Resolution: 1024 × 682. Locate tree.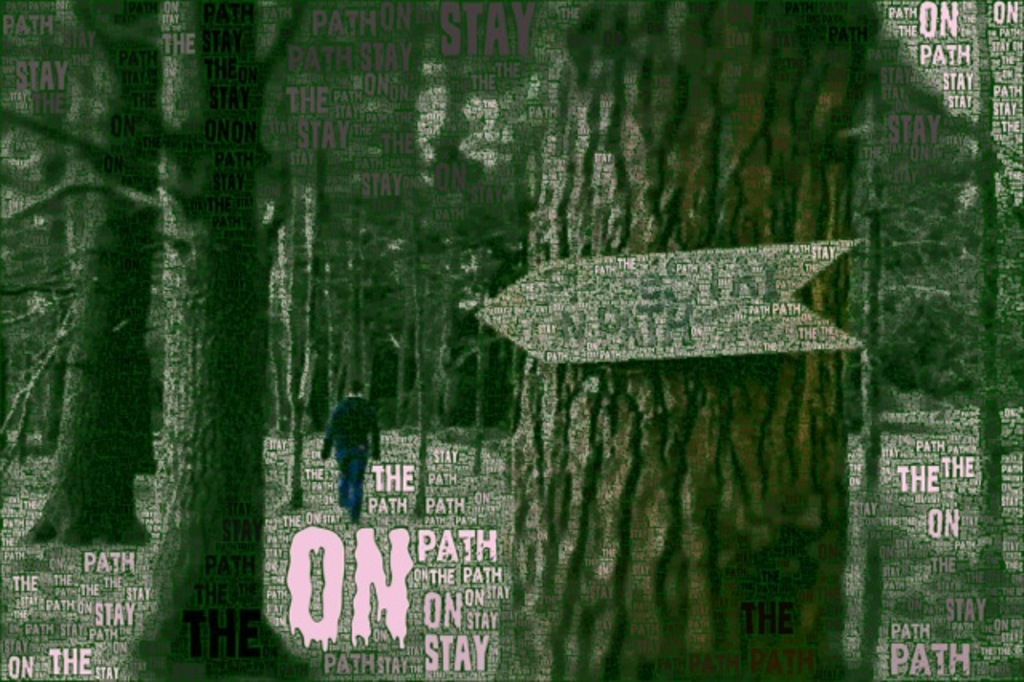
bbox=(502, 0, 872, 669).
